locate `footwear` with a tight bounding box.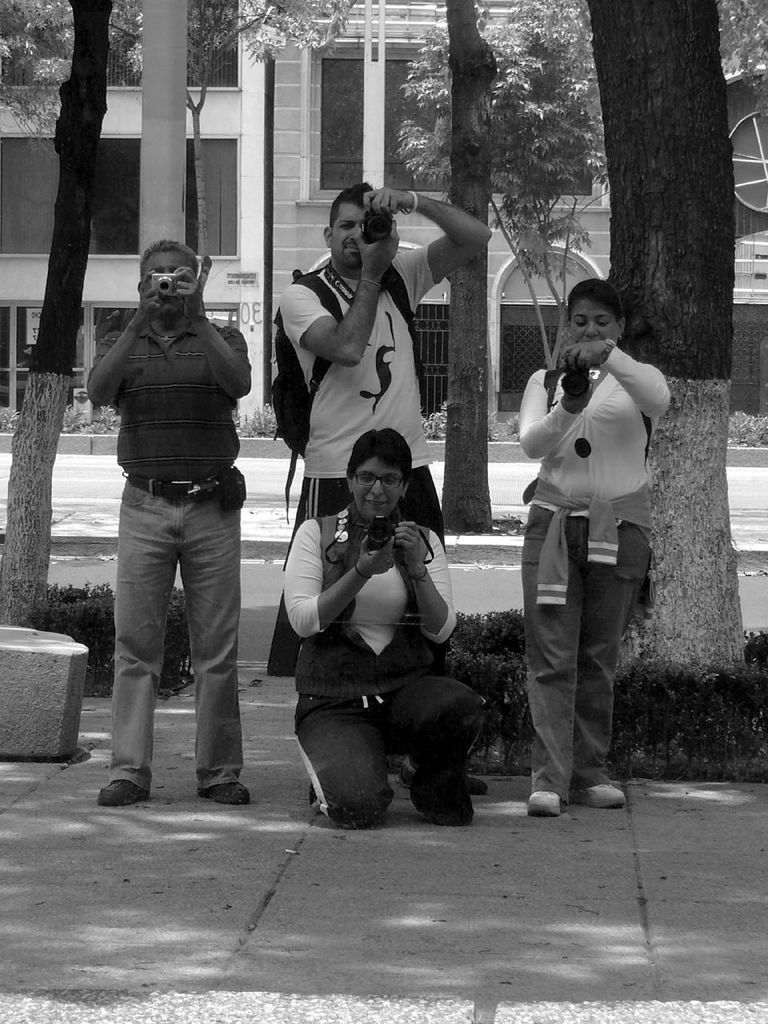
select_region(193, 779, 253, 806).
